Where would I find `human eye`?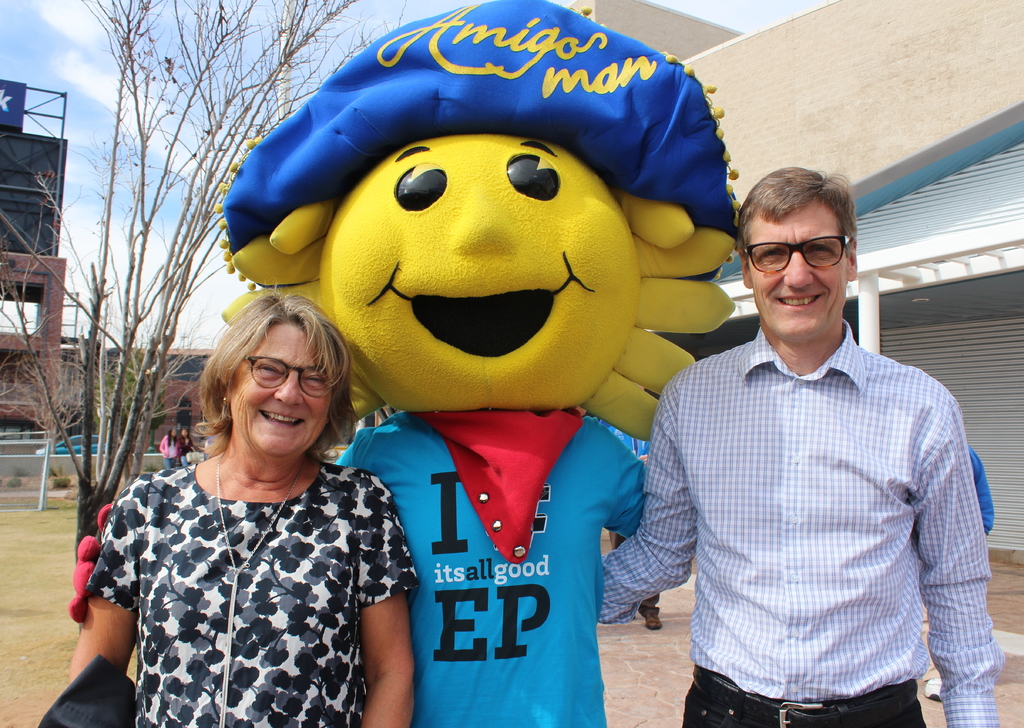
At crop(304, 370, 329, 389).
